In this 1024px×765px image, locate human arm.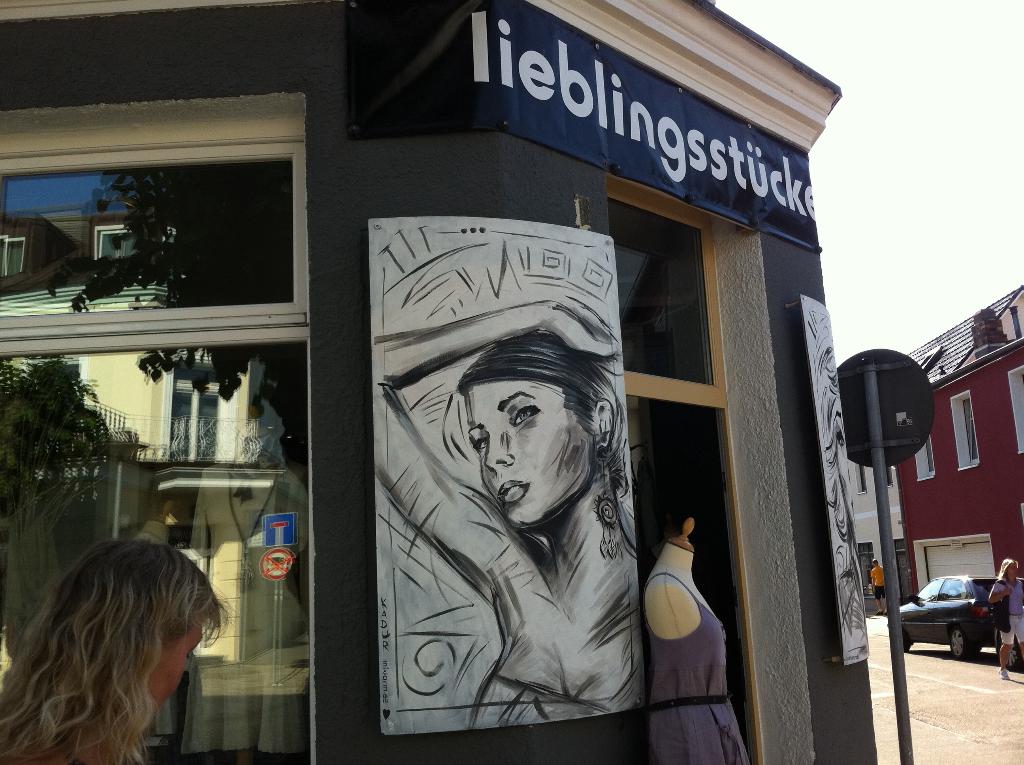
Bounding box: BBox(985, 583, 1006, 606).
